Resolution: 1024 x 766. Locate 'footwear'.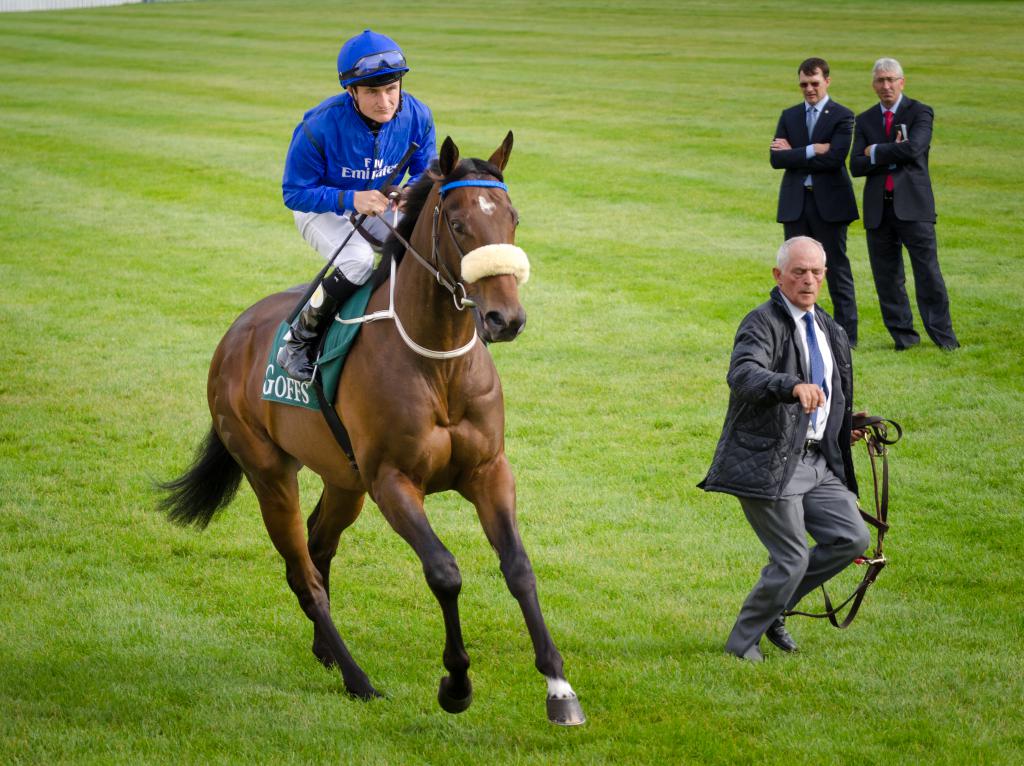
bbox=[763, 620, 801, 655].
